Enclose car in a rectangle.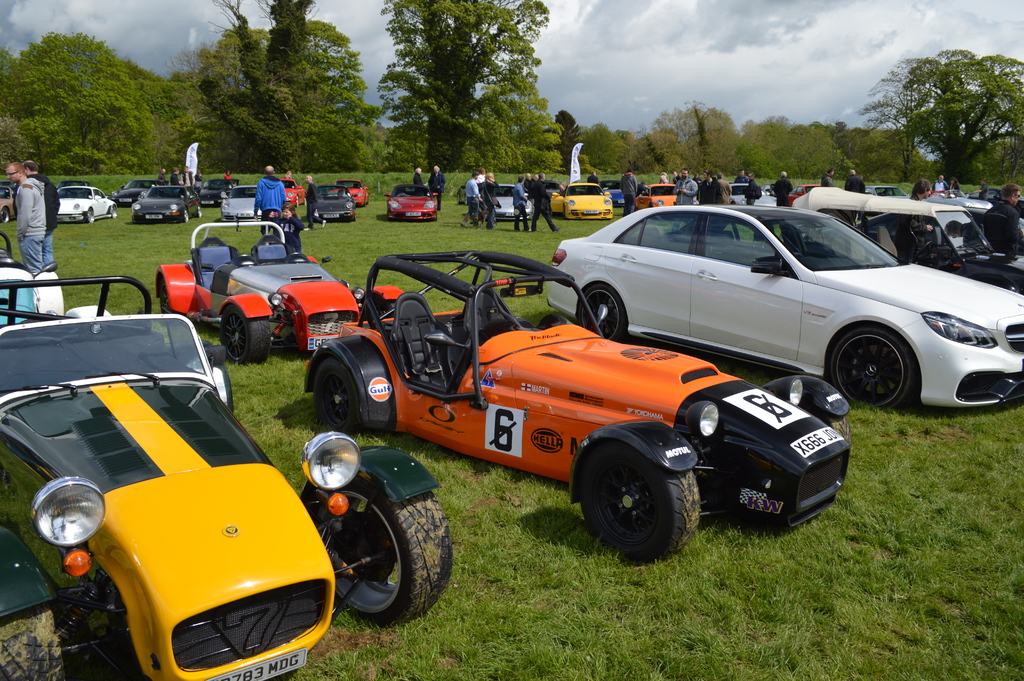
rect(4, 269, 454, 680).
